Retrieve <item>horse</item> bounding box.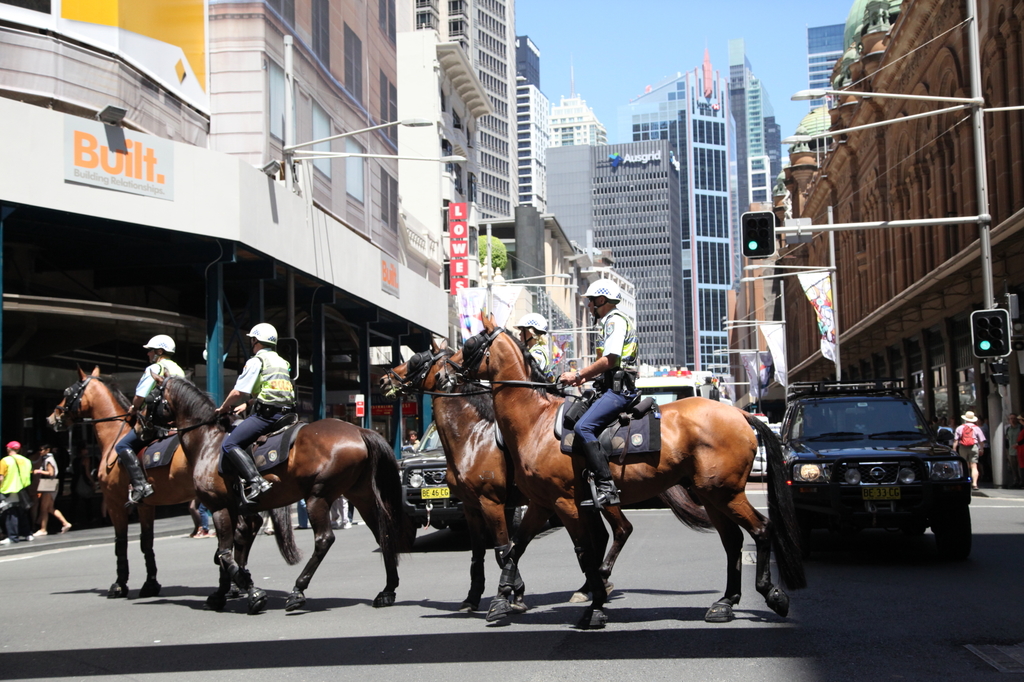
Bounding box: detection(131, 369, 403, 616).
